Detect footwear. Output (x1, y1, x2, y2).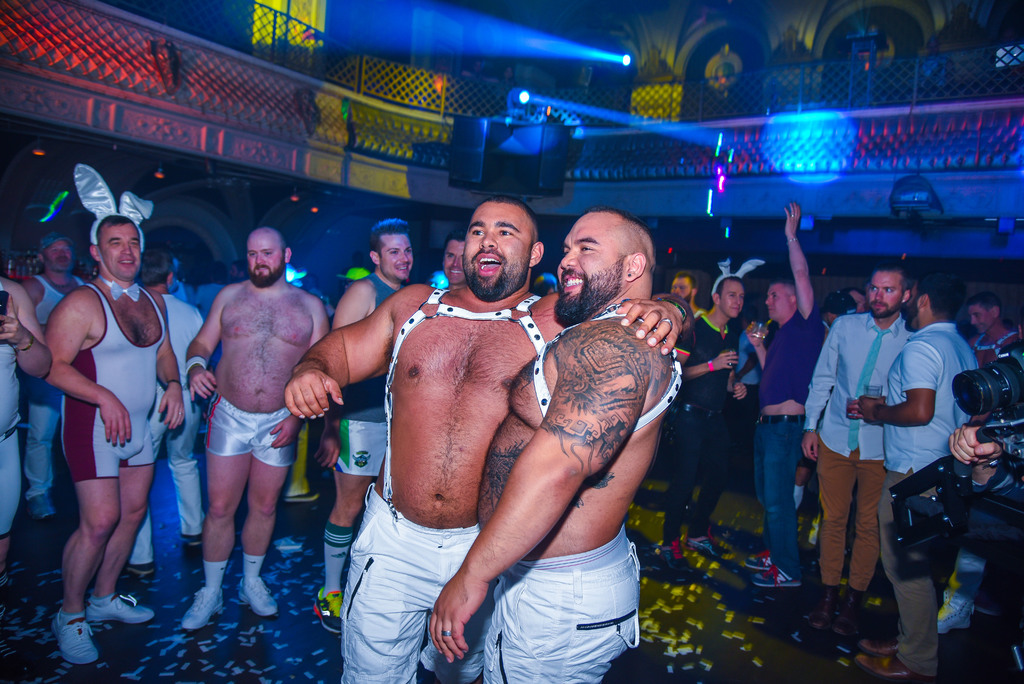
(310, 583, 348, 638).
